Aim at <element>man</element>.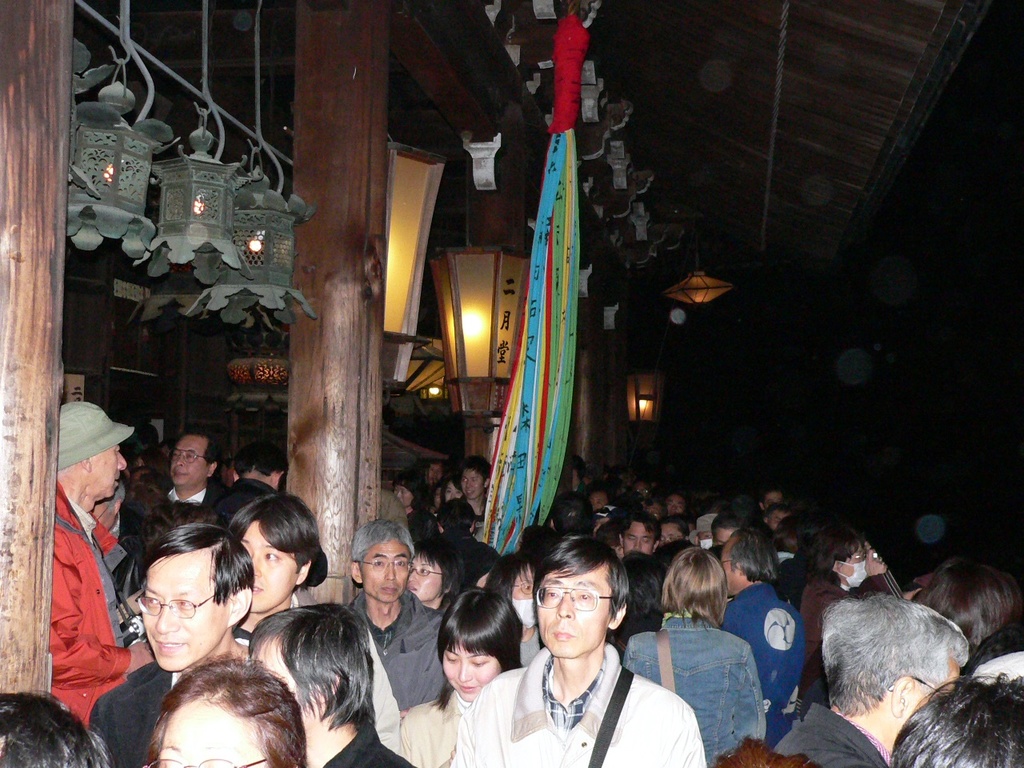
Aimed at 166, 430, 223, 513.
